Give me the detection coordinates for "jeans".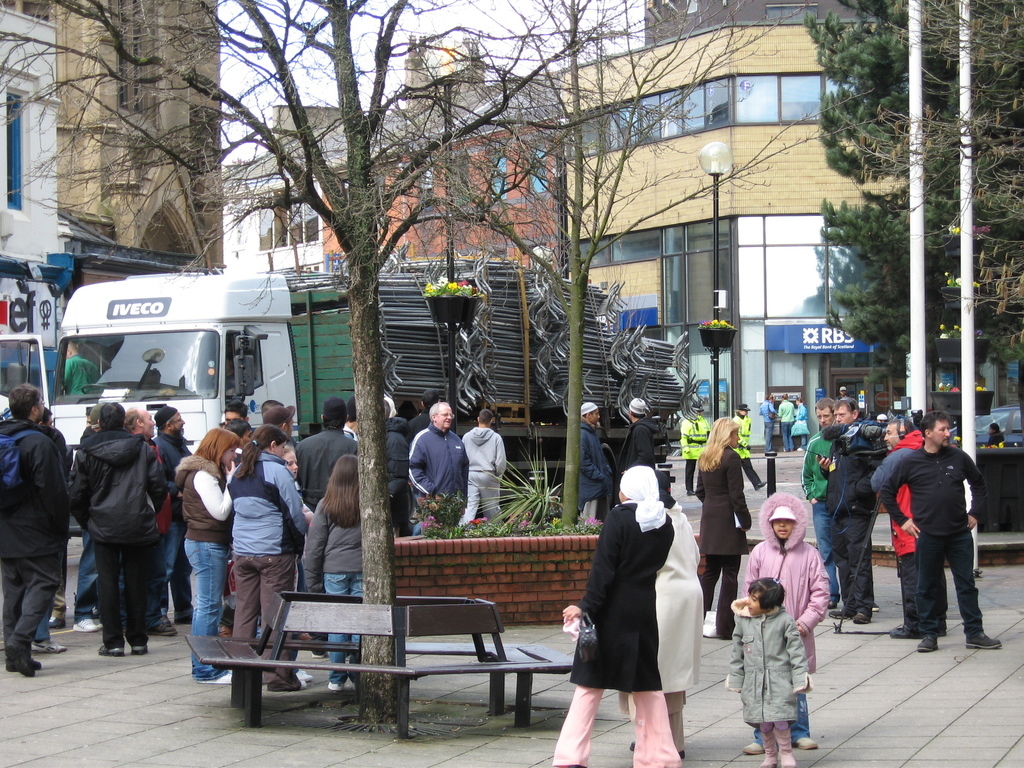
2, 565, 64, 648.
